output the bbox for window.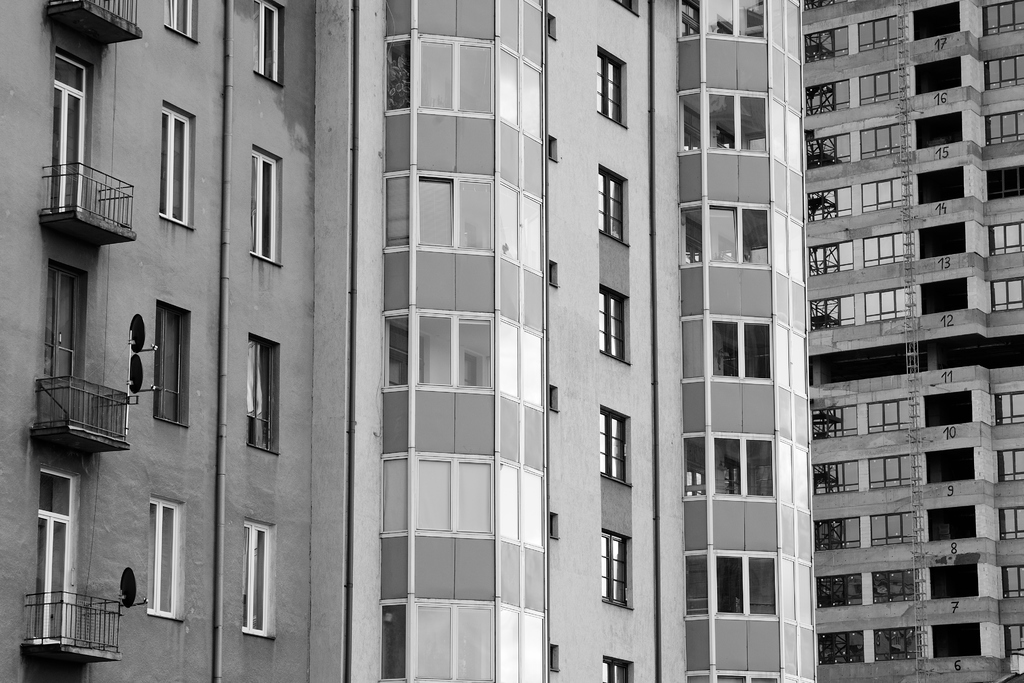
rect(869, 404, 913, 433).
